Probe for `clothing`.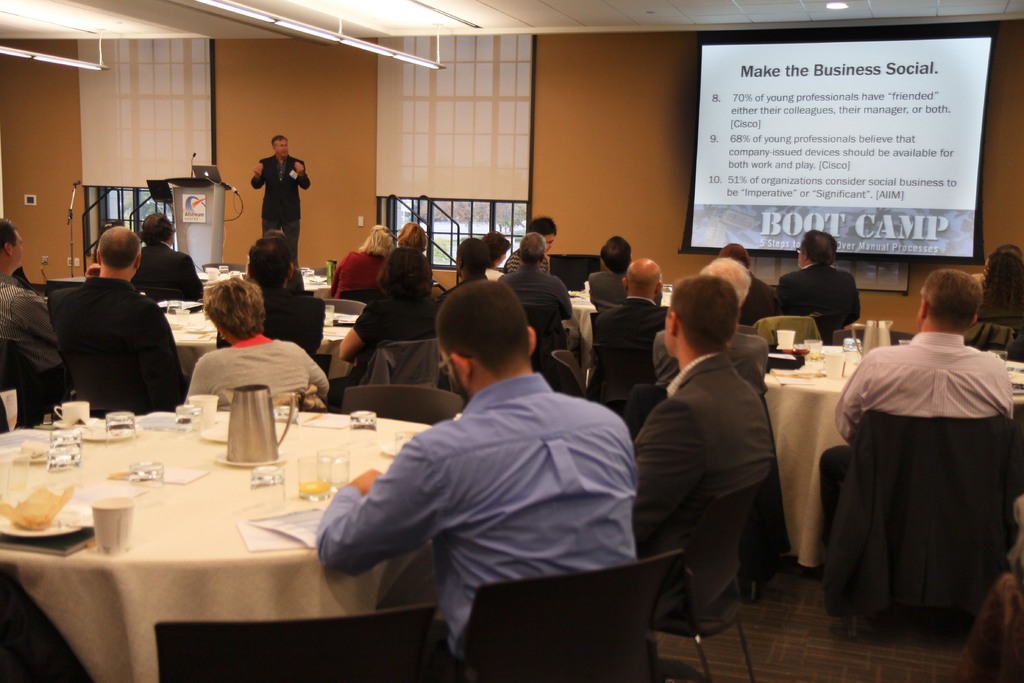
Probe result: box=[484, 267, 507, 281].
